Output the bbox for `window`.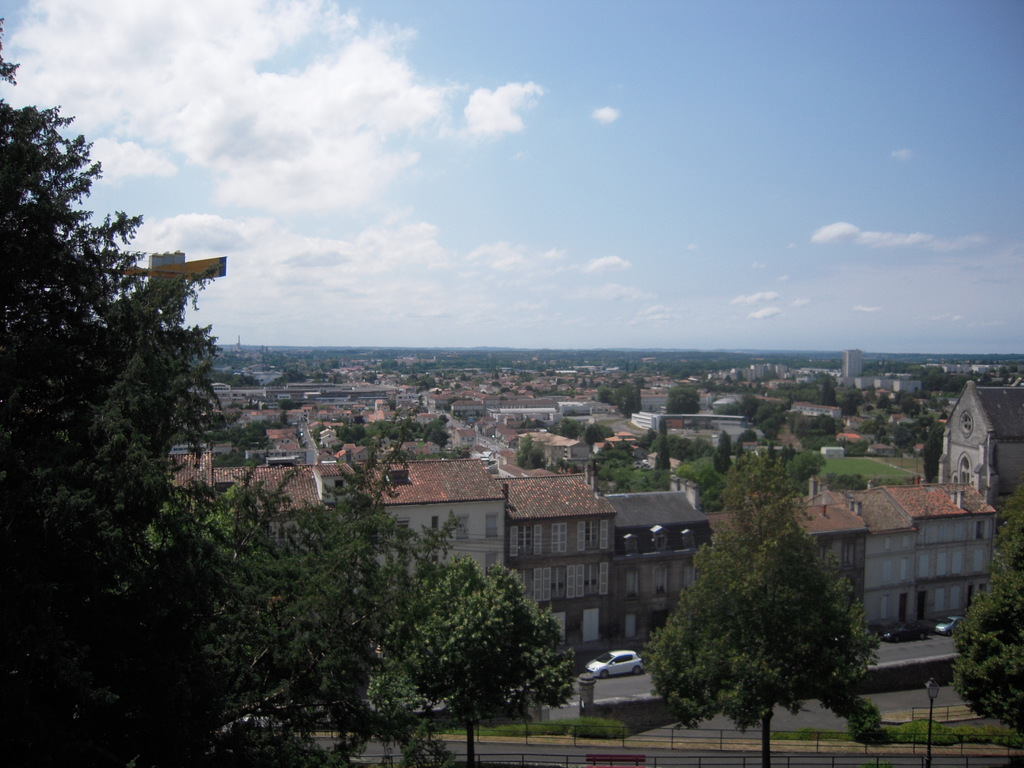
[left=506, top=524, right=523, bottom=557].
